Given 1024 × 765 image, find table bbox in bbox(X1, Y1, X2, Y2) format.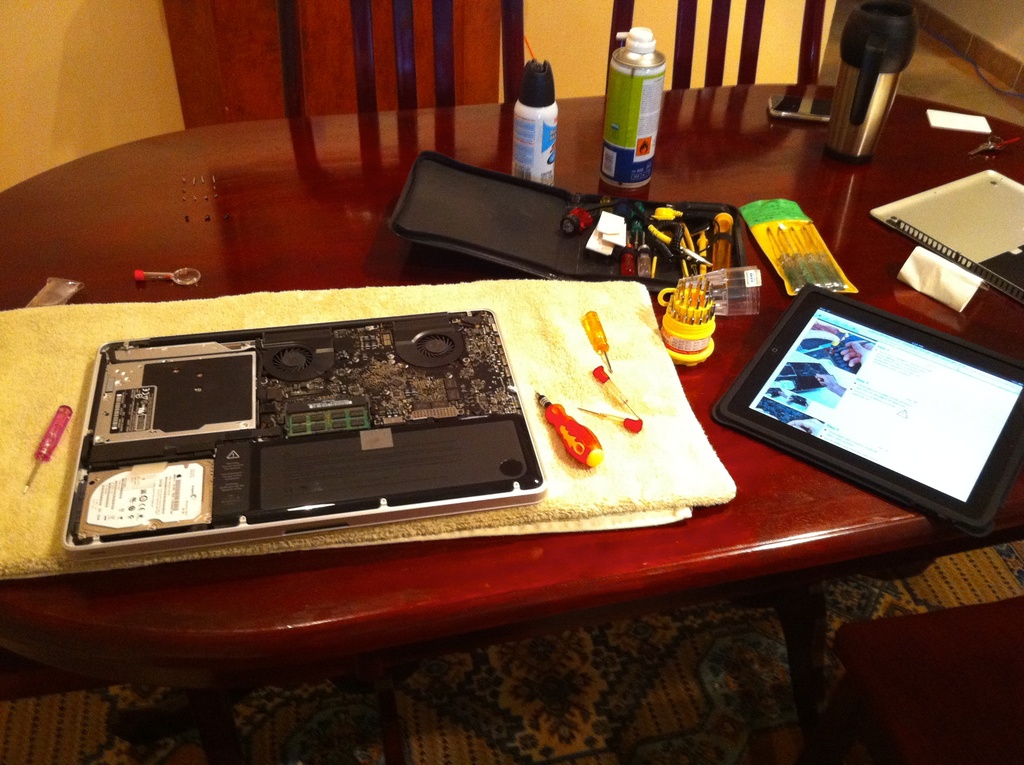
bbox(0, 83, 1023, 760).
